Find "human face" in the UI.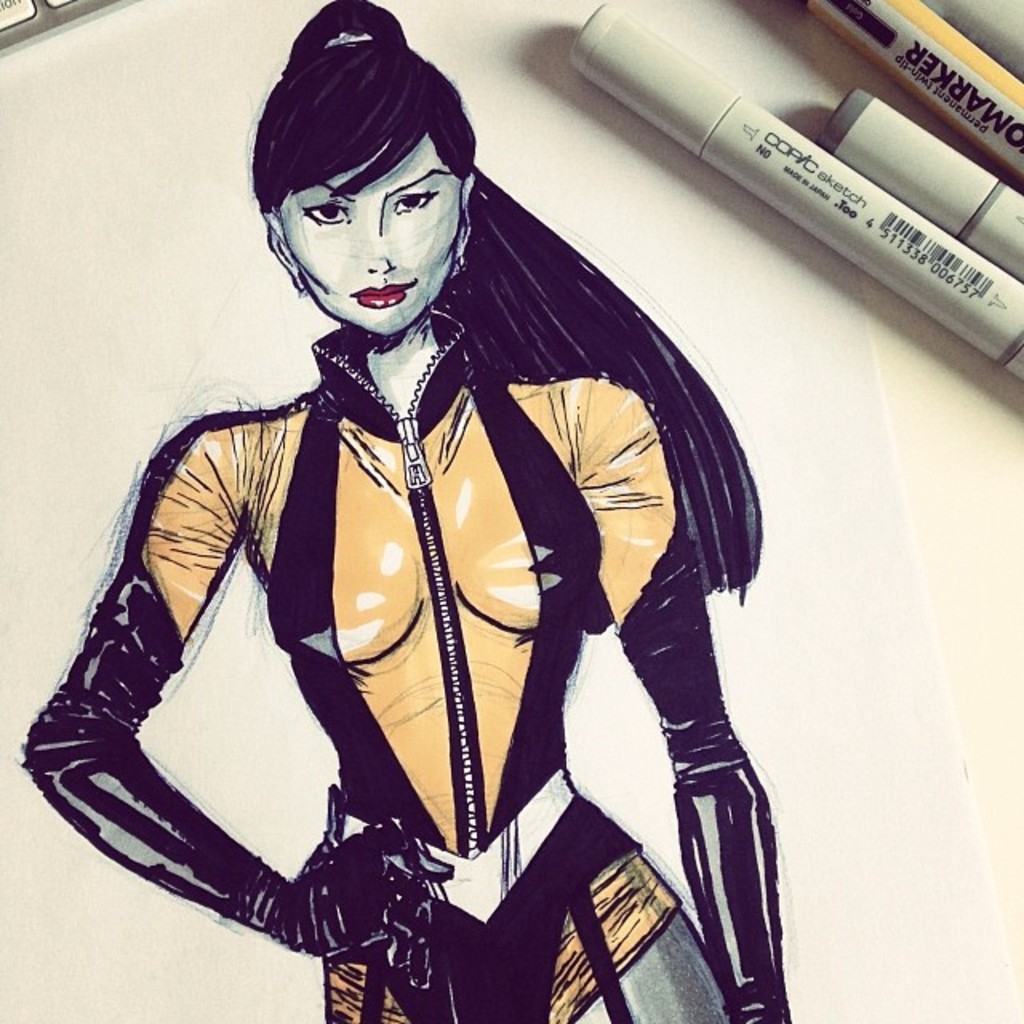
UI element at pyautogui.locateOnScreen(275, 146, 462, 338).
